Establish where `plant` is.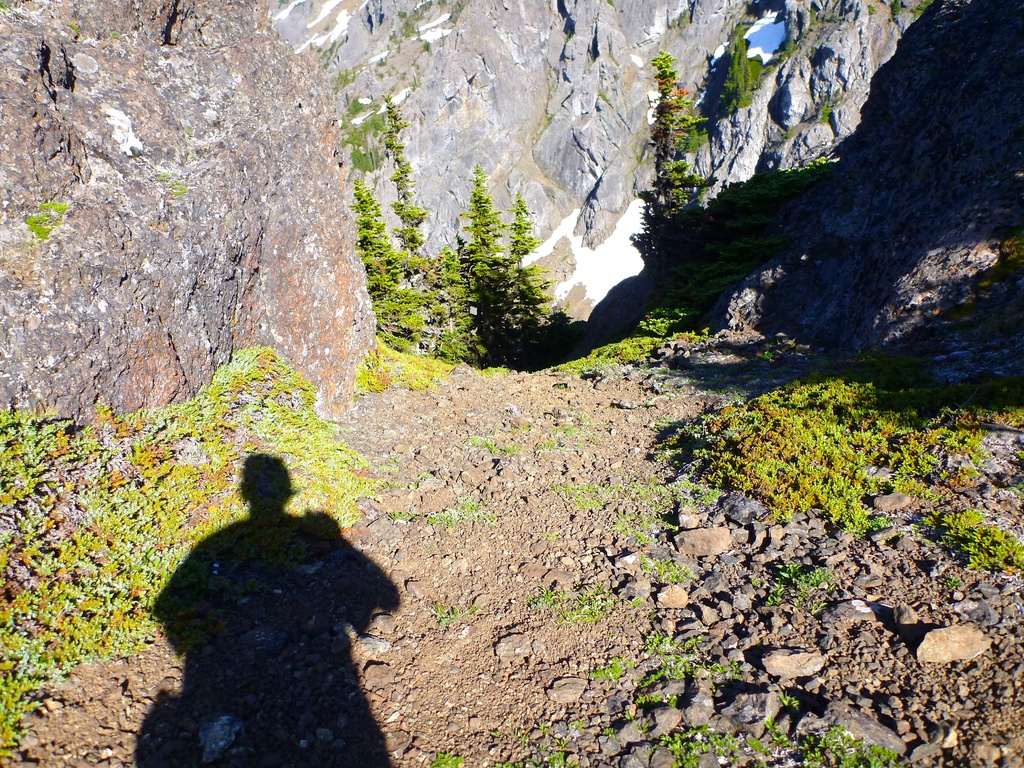
Established at [x1=627, y1=710, x2=637, y2=719].
